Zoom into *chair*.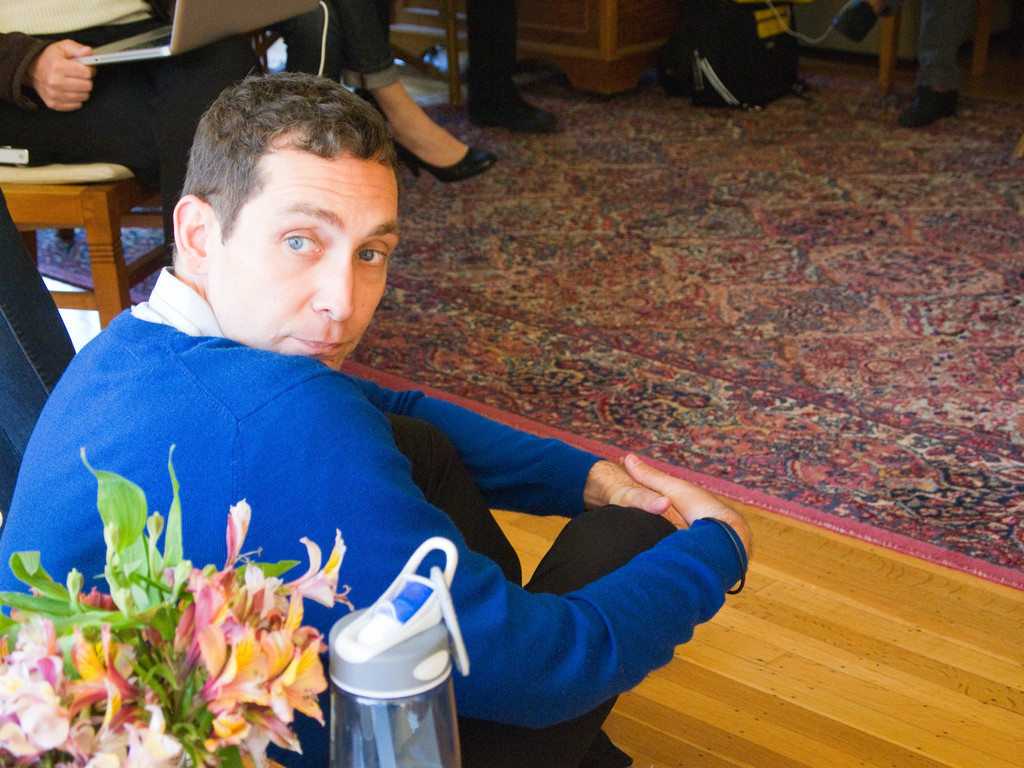
Zoom target: 878,0,1000,101.
